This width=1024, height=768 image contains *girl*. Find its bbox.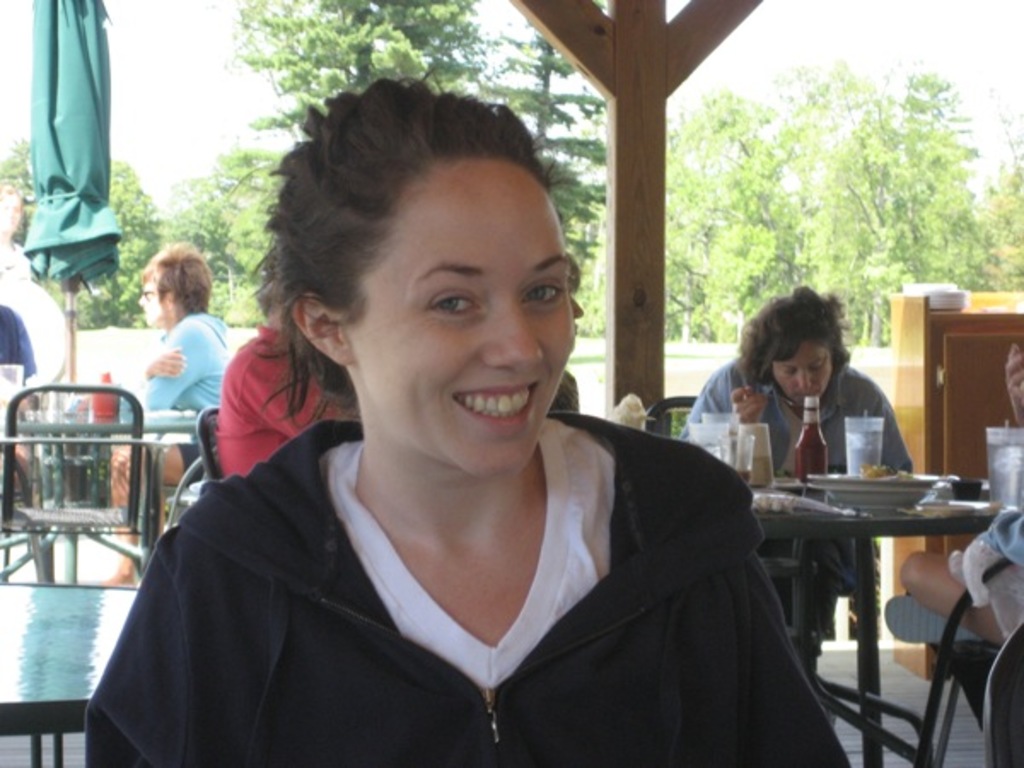
left=77, top=82, right=855, bottom=766.
